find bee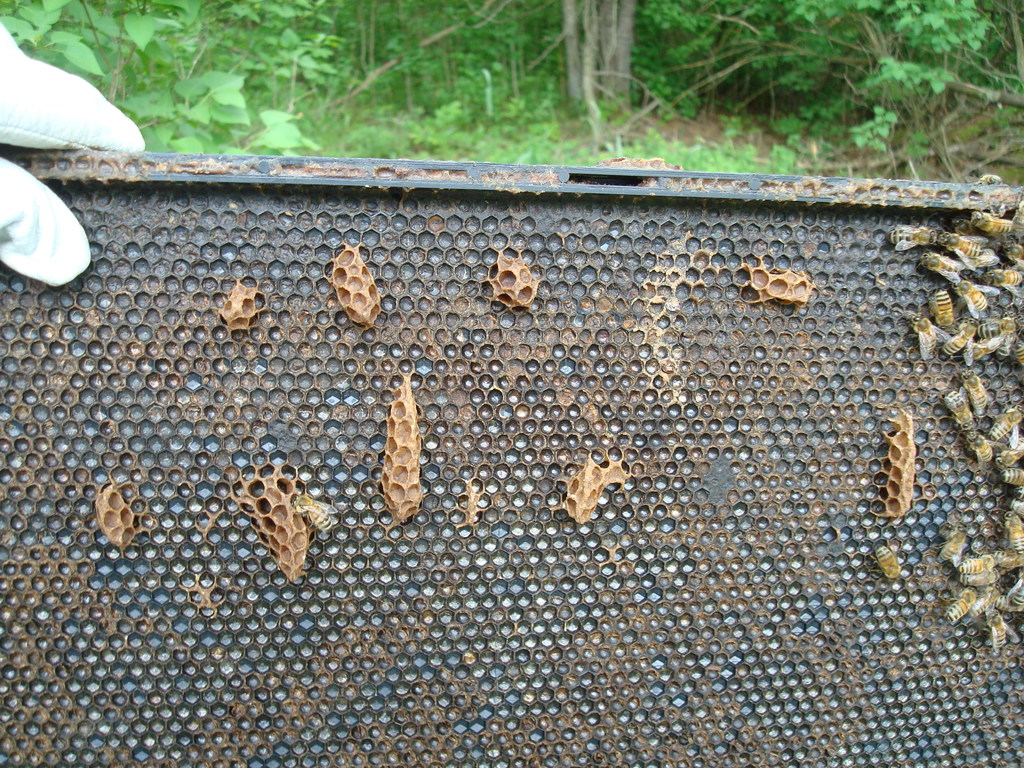
917,312,954,358
